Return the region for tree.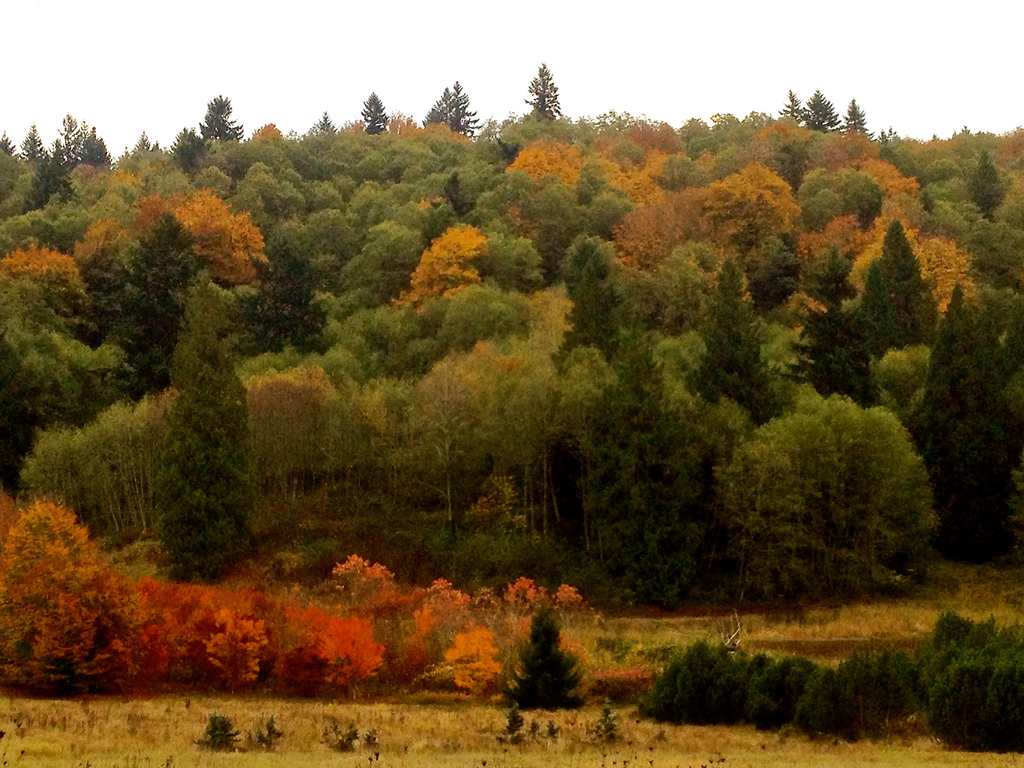
box=[170, 125, 207, 175].
